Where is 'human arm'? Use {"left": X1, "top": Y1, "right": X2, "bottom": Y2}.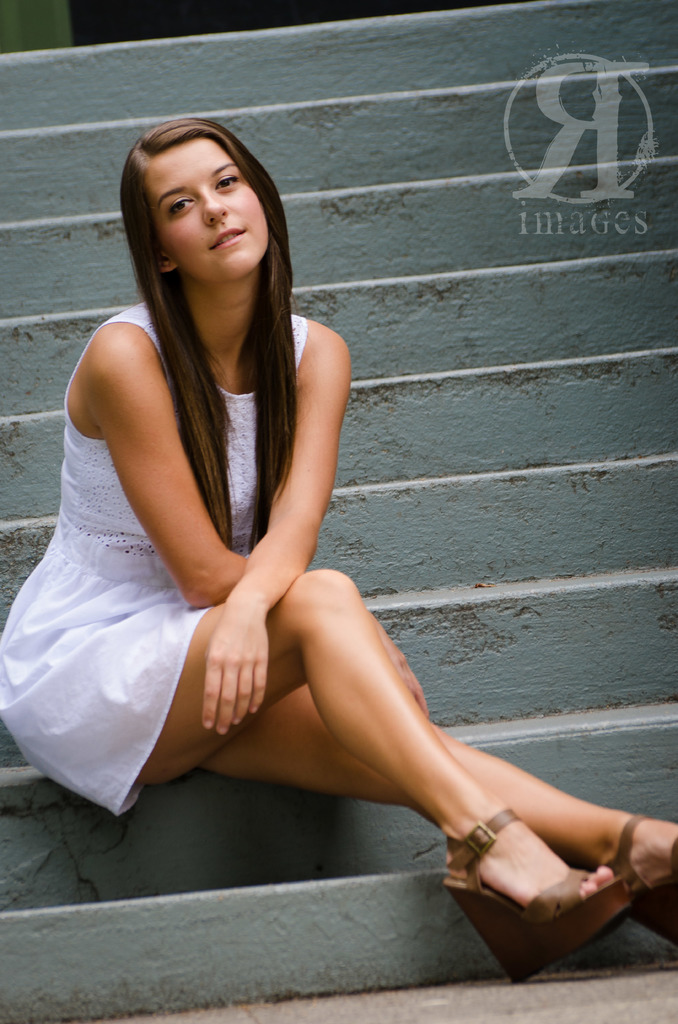
{"left": 202, "top": 321, "right": 354, "bottom": 735}.
